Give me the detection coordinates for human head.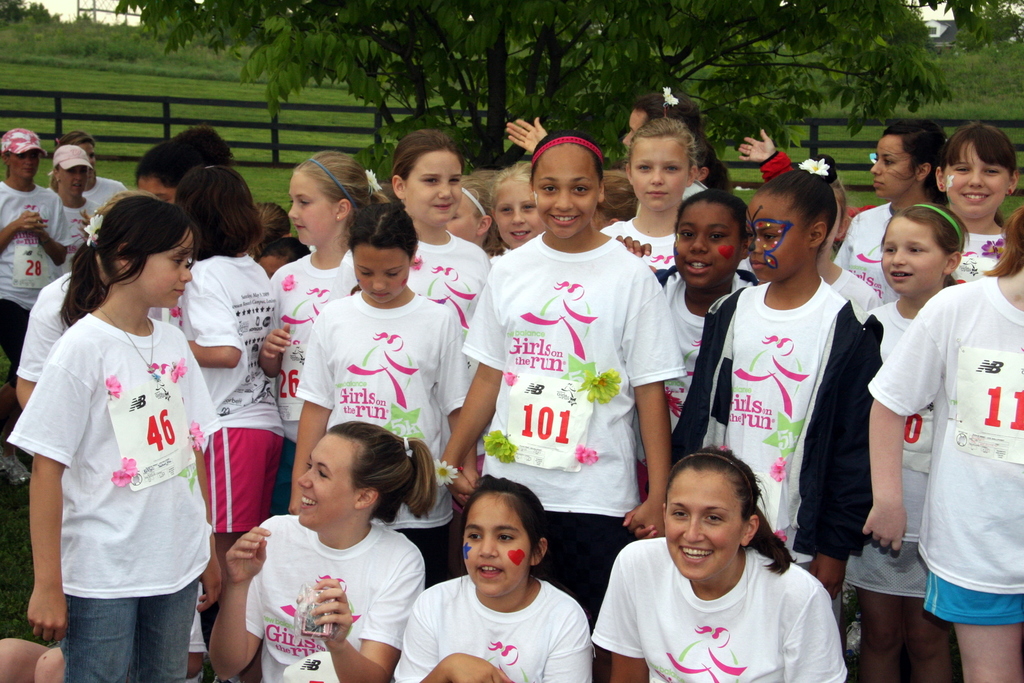
(left=936, top=126, right=1020, bottom=216).
